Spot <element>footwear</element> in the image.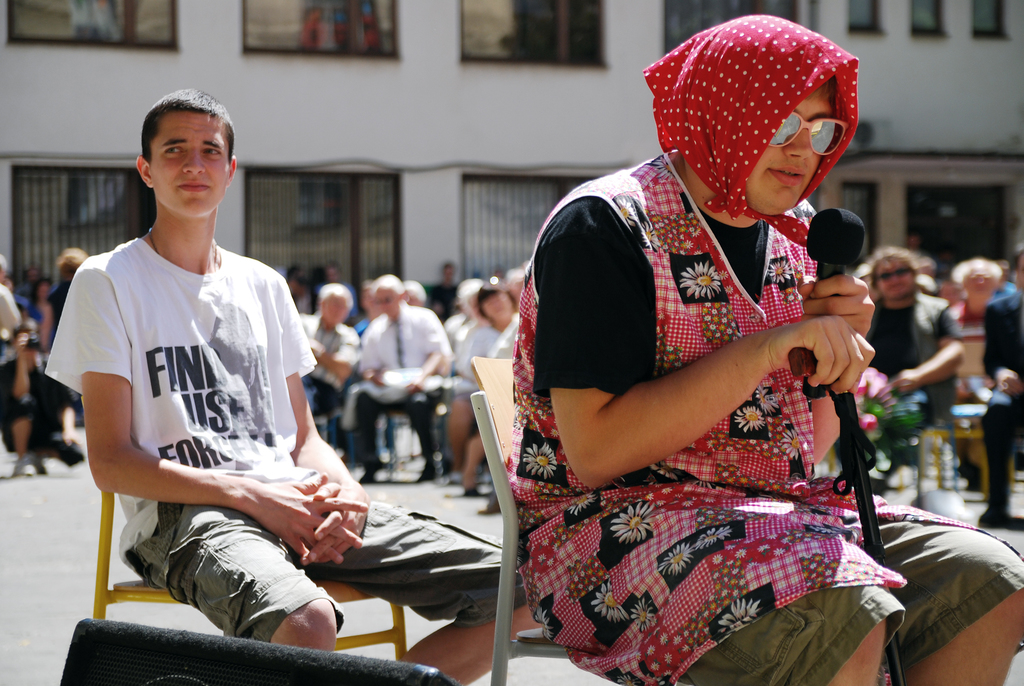
<element>footwear</element> found at <box>6,453,28,476</box>.
